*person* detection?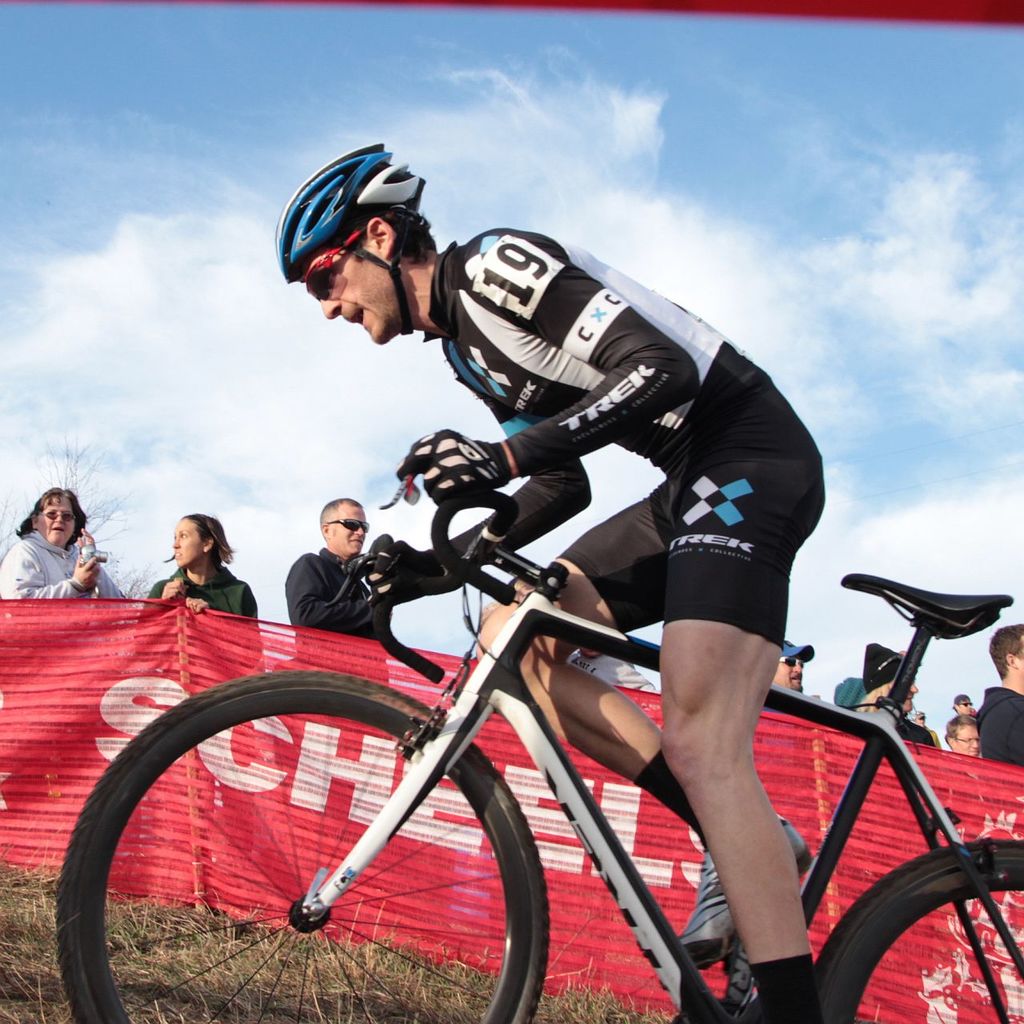
<box>140,508,268,614</box>
